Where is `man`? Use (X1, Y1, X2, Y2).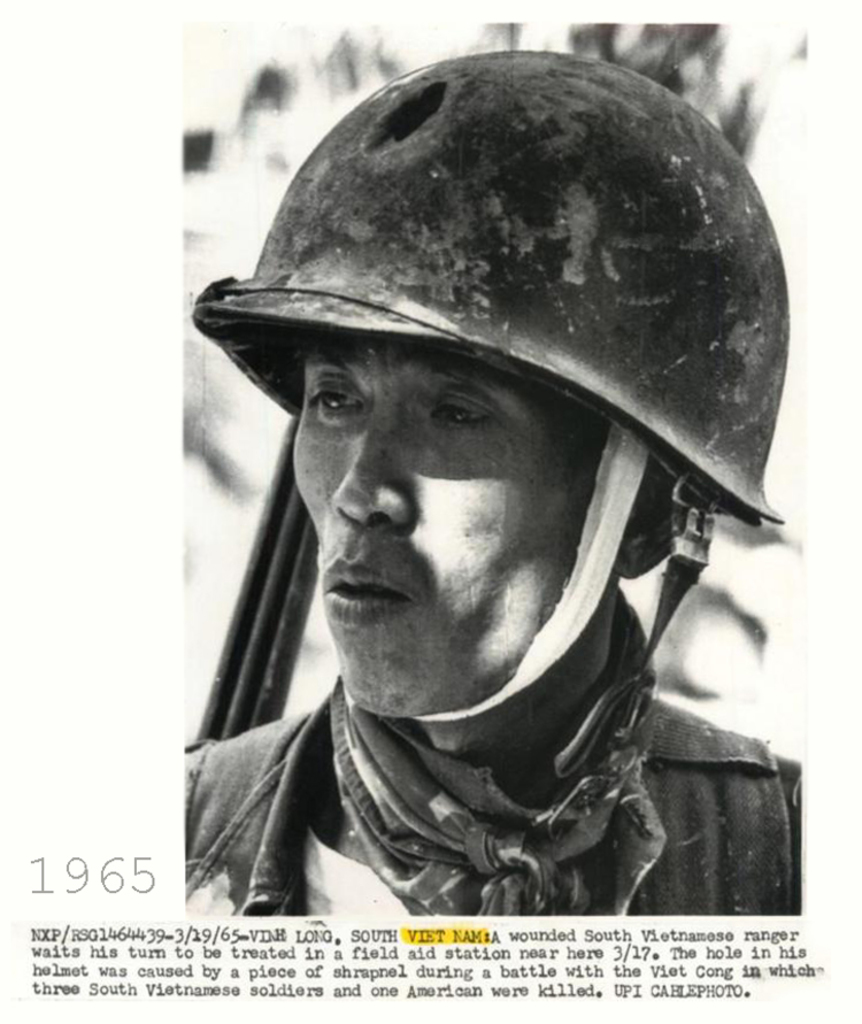
(114, 67, 861, 979).
